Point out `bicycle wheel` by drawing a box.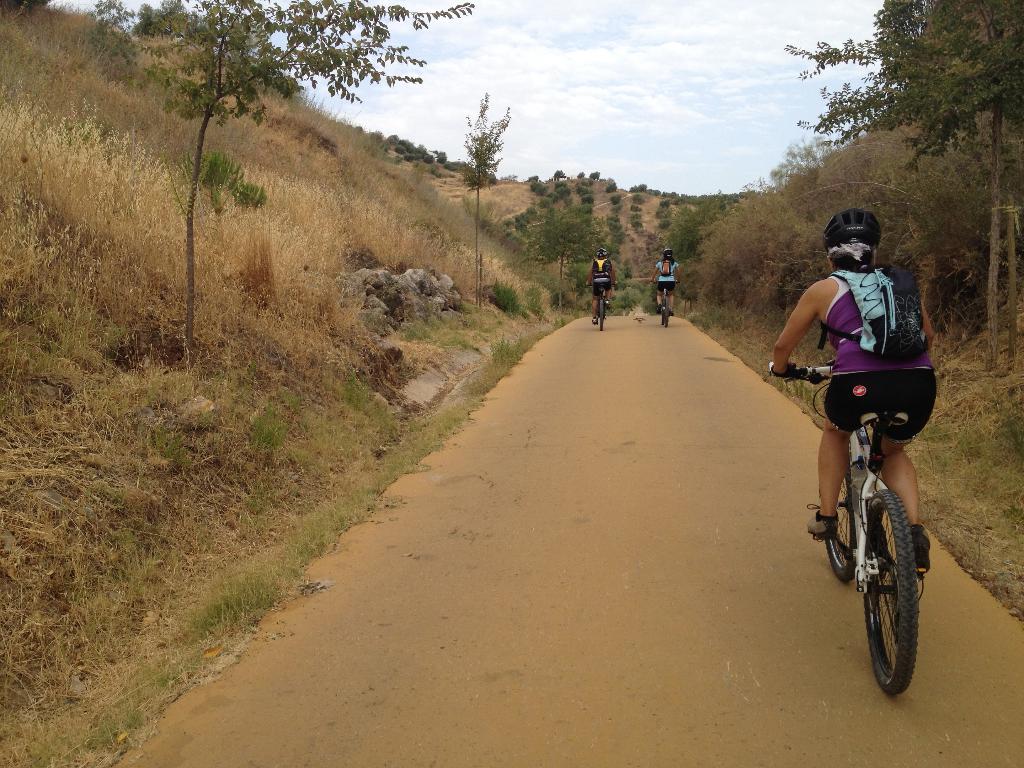
822,451,856,580.
